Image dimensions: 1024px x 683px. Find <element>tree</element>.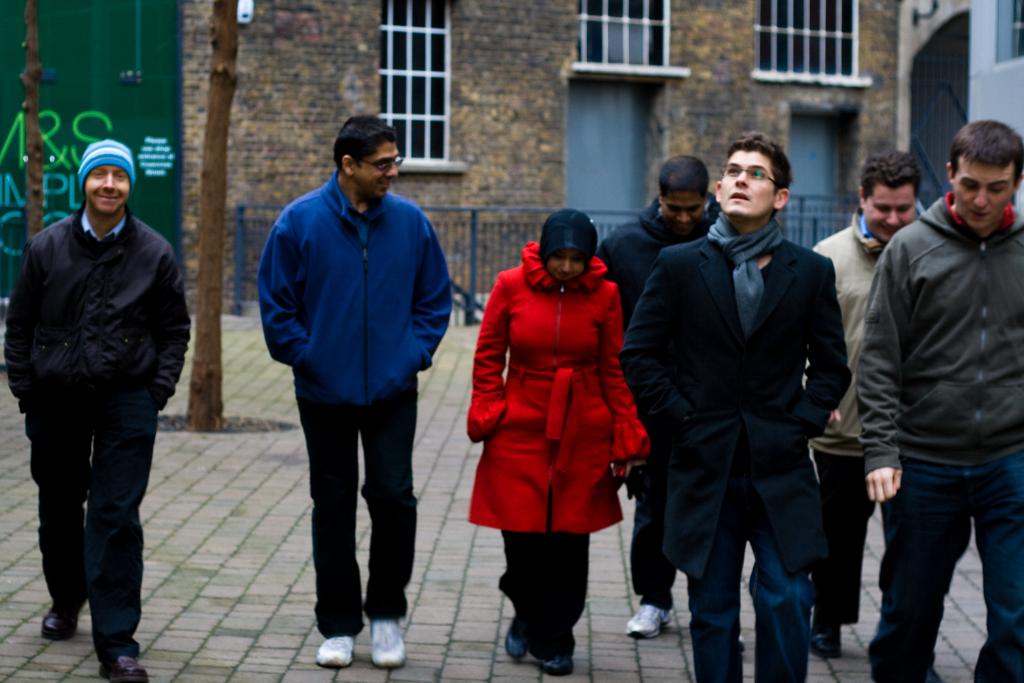
183, 0, 236, 432.
